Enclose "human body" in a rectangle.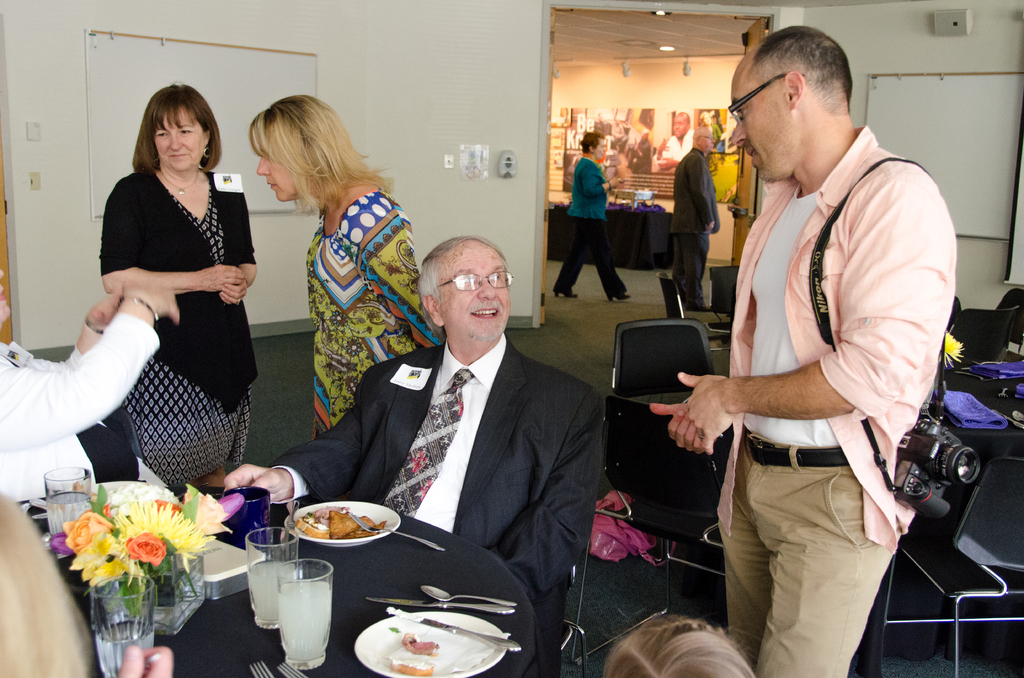
detection(245, 89, 450, 428).
